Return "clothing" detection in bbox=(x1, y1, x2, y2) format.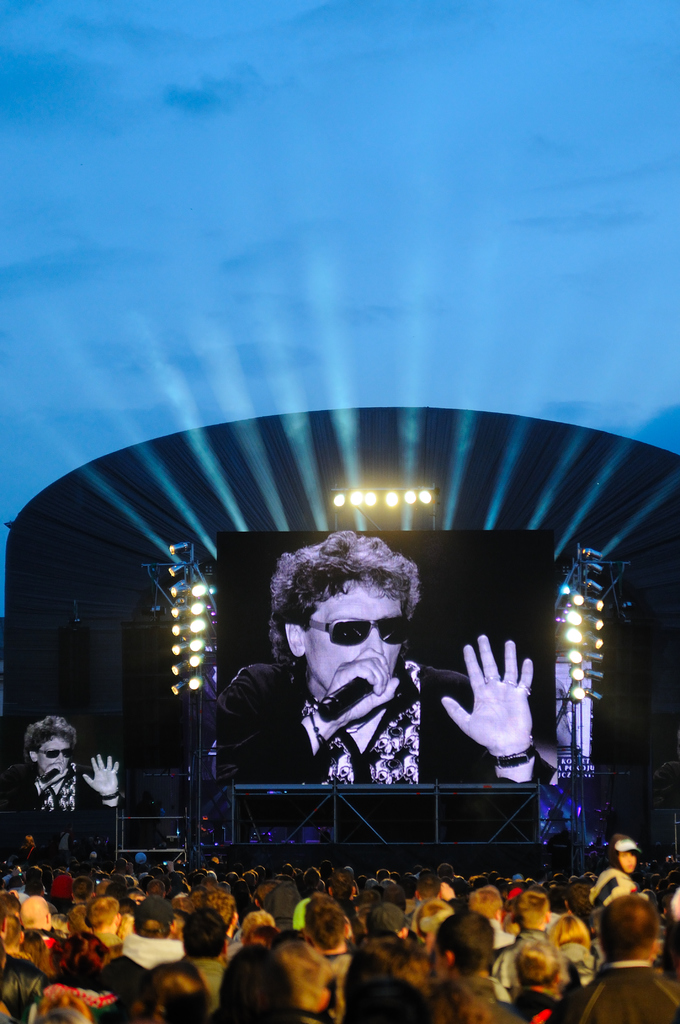
bbox=(508, 993, 562, 1023).
